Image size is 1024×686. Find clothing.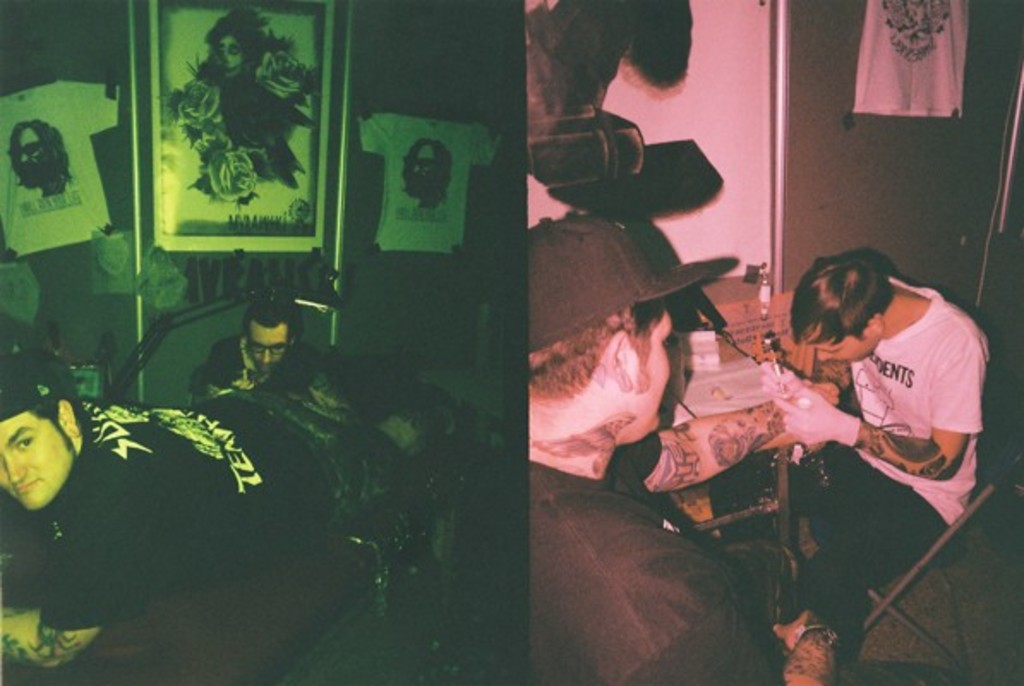
(x1=190, y1=334, x2=322, y2=410).
